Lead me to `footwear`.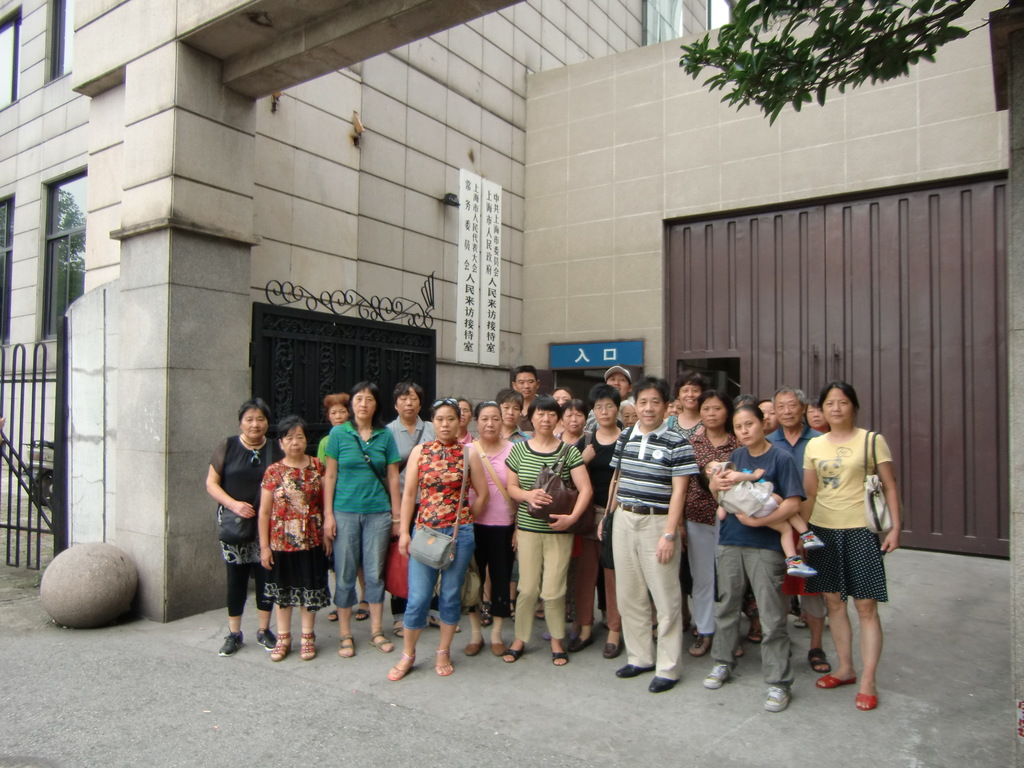
Lead to left=615, top=662, right=651, bottom=678.
